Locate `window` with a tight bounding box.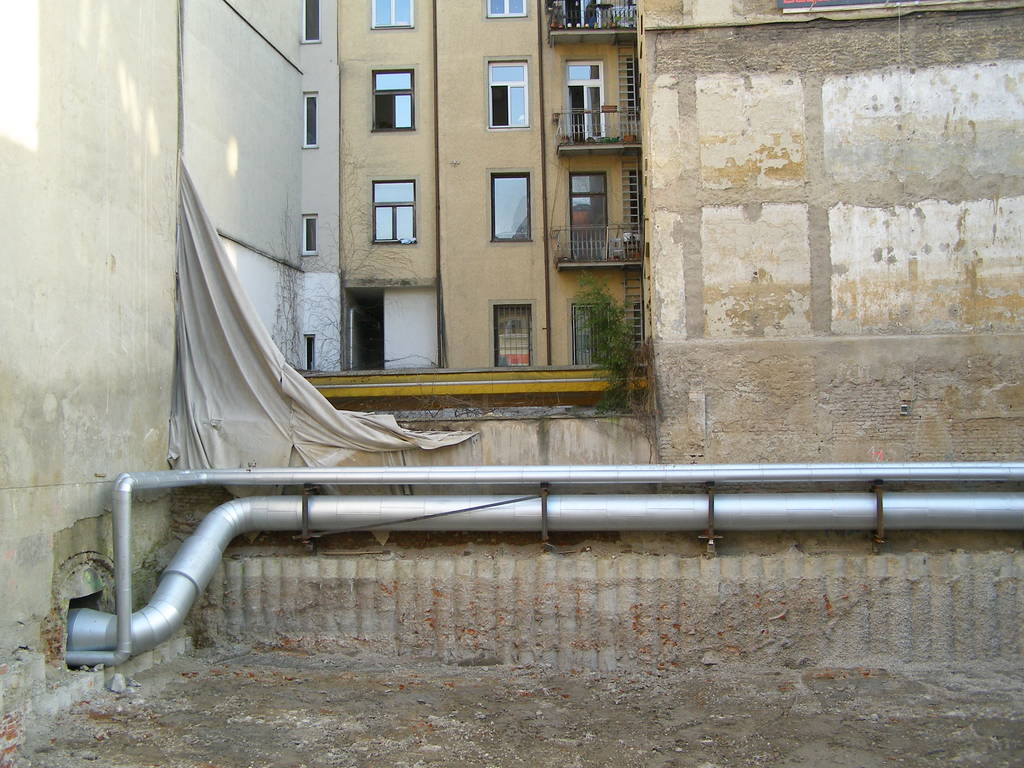
298,213,317,257.
